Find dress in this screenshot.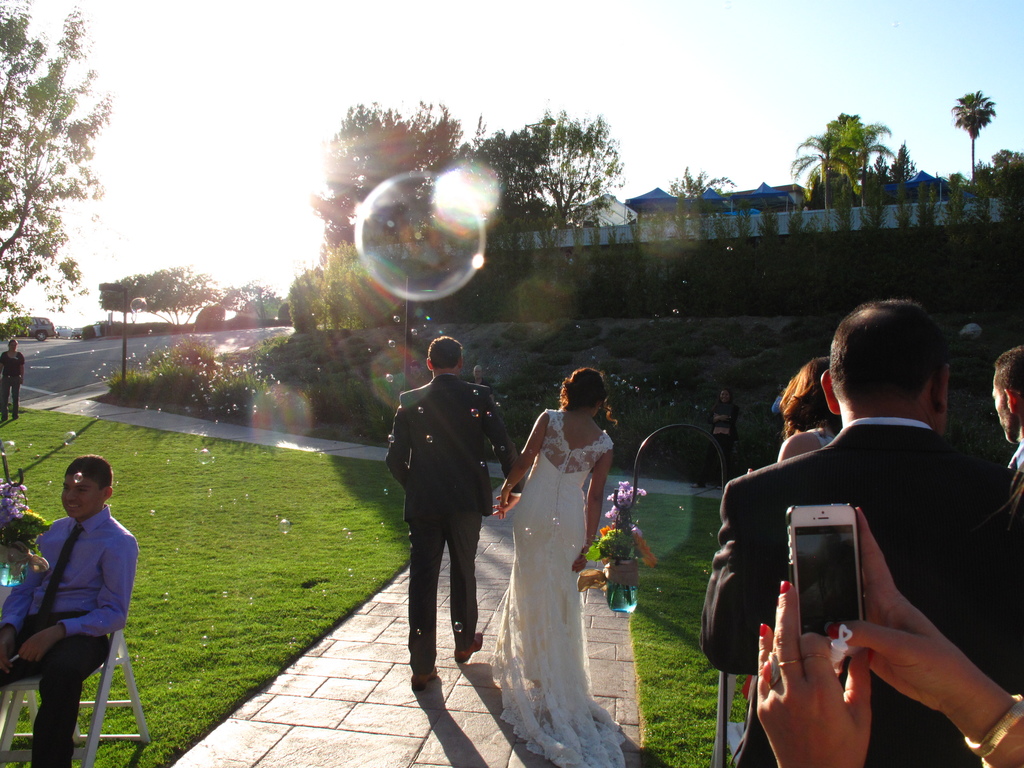
The bounding box for dress is 489 410 625 767.
